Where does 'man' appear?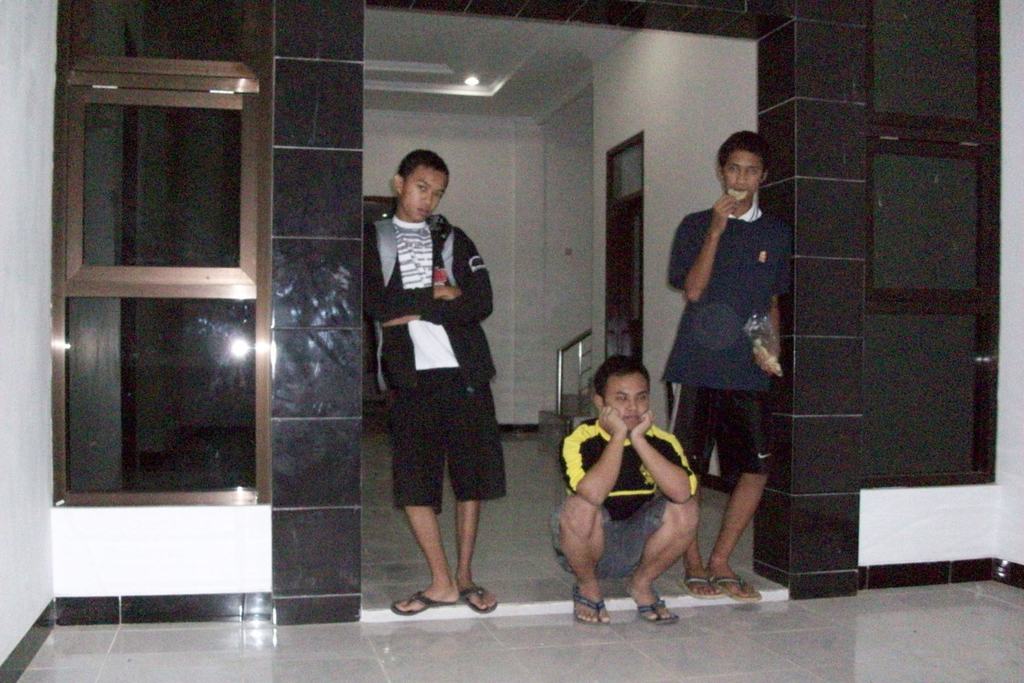
Appears at select_region(657, 124, 790, 621).
